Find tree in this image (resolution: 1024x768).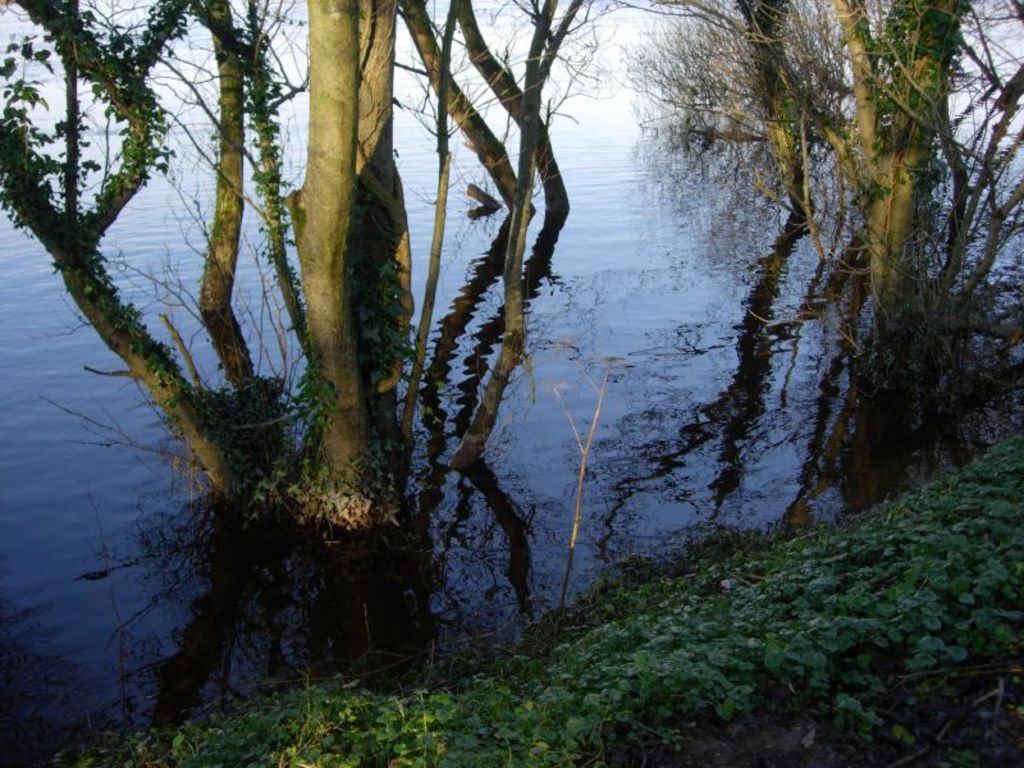
[14, 8, 776, 680].
